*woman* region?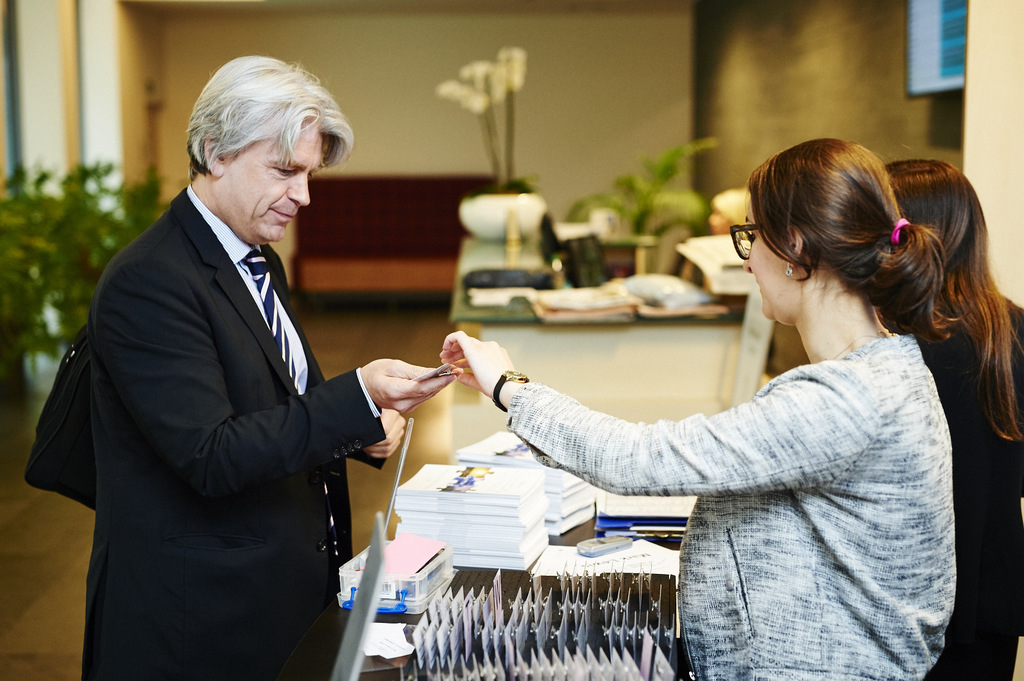
876,156,1023,680
